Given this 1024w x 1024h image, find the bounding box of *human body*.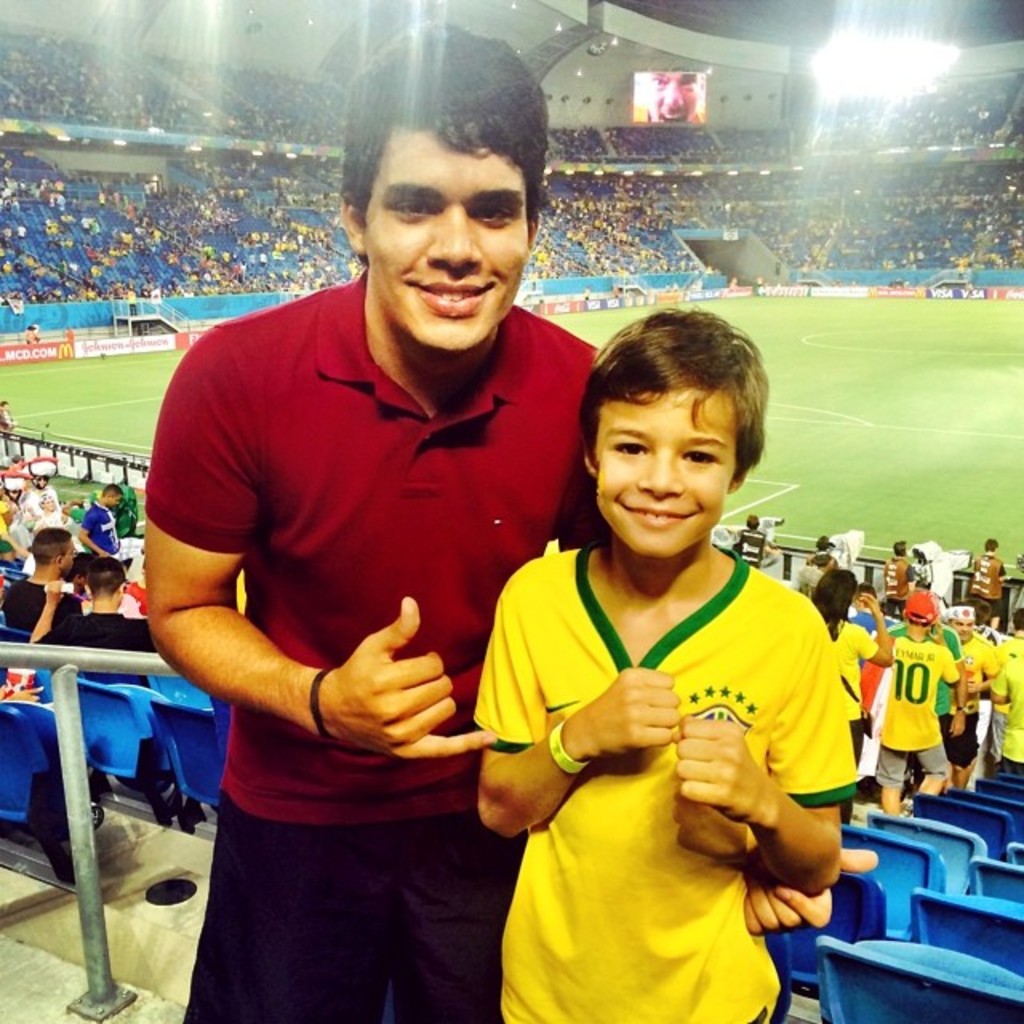
[left=82, top=488, right=131, bottom=566].
